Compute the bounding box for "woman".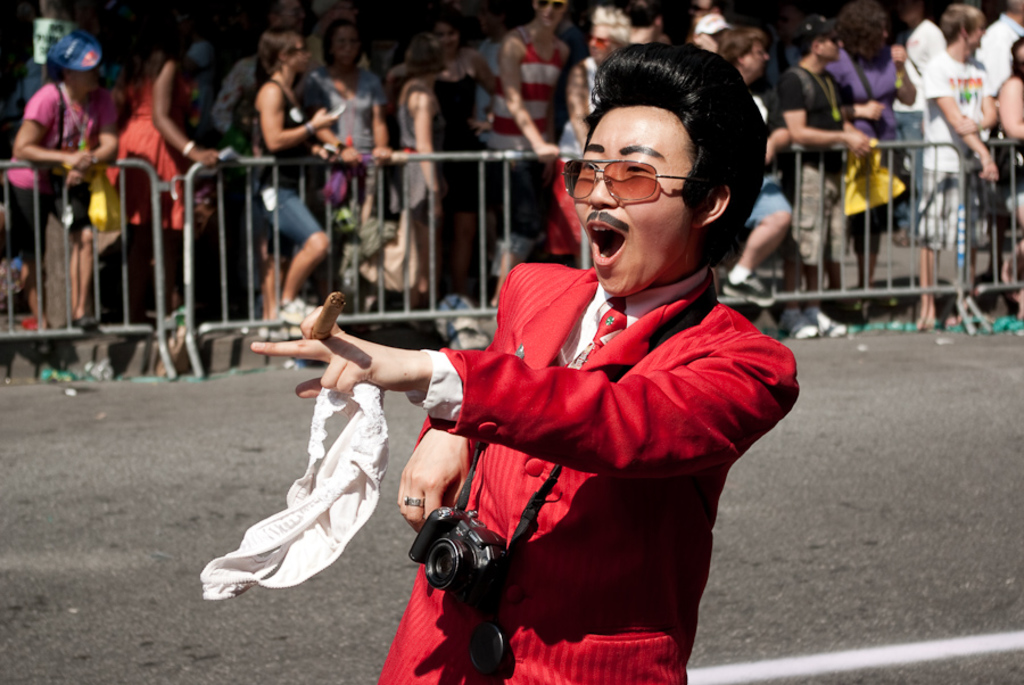
[x1=299, y1=20, x2=385, y2=325].
